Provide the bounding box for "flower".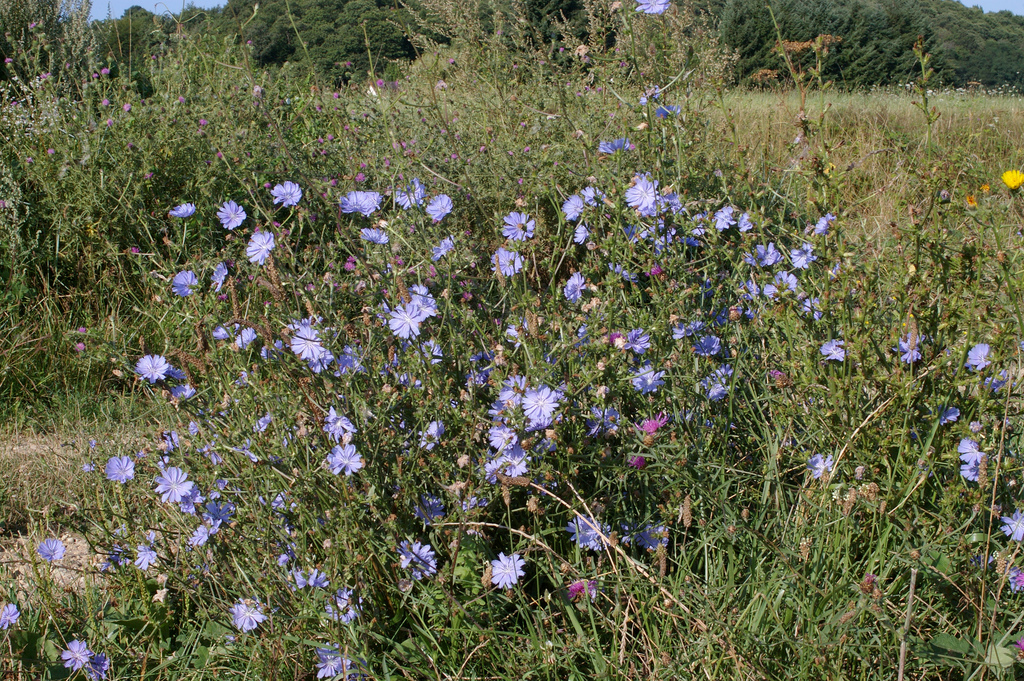
<box>563,272,588,302</box>.
